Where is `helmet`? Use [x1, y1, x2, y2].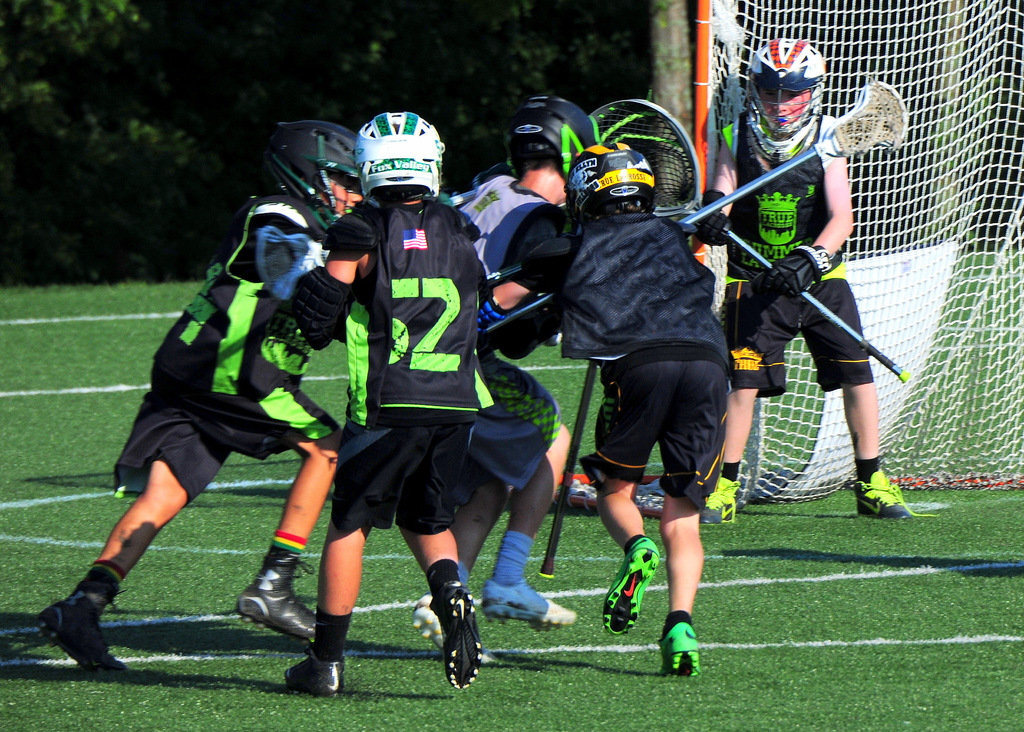
[744, 30, 830, 164].
